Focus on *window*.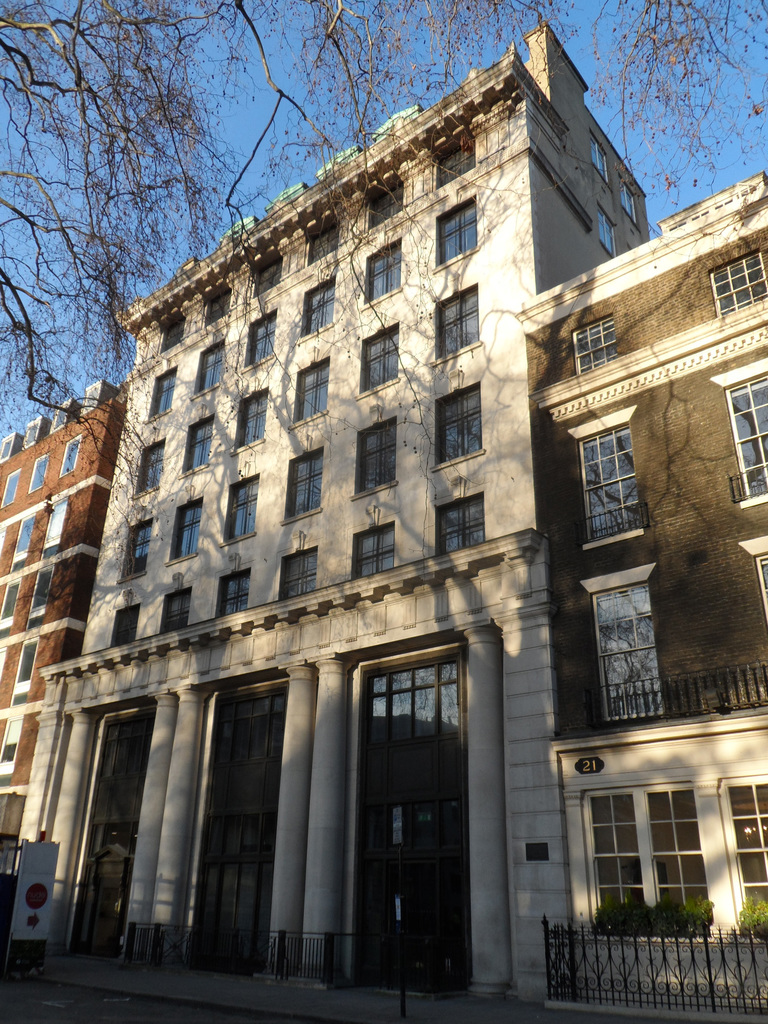
Focused at detection(221, 471, 259, 546).
